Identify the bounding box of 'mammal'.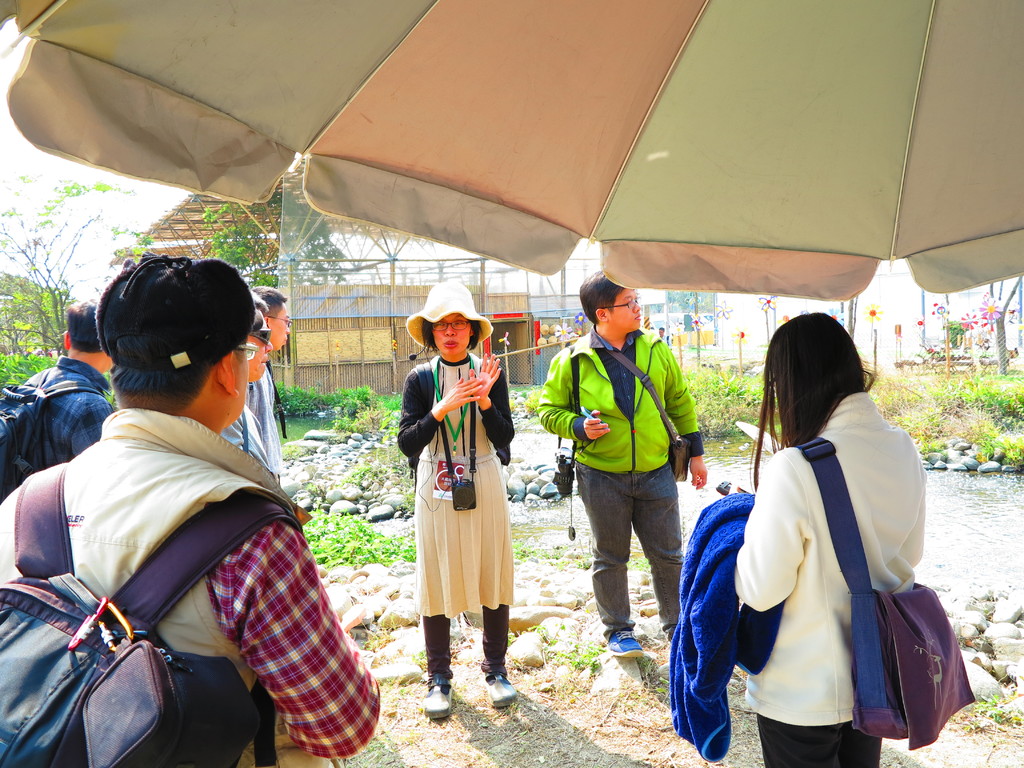
<bbox>536, 268, 707, 659</bbox>.
